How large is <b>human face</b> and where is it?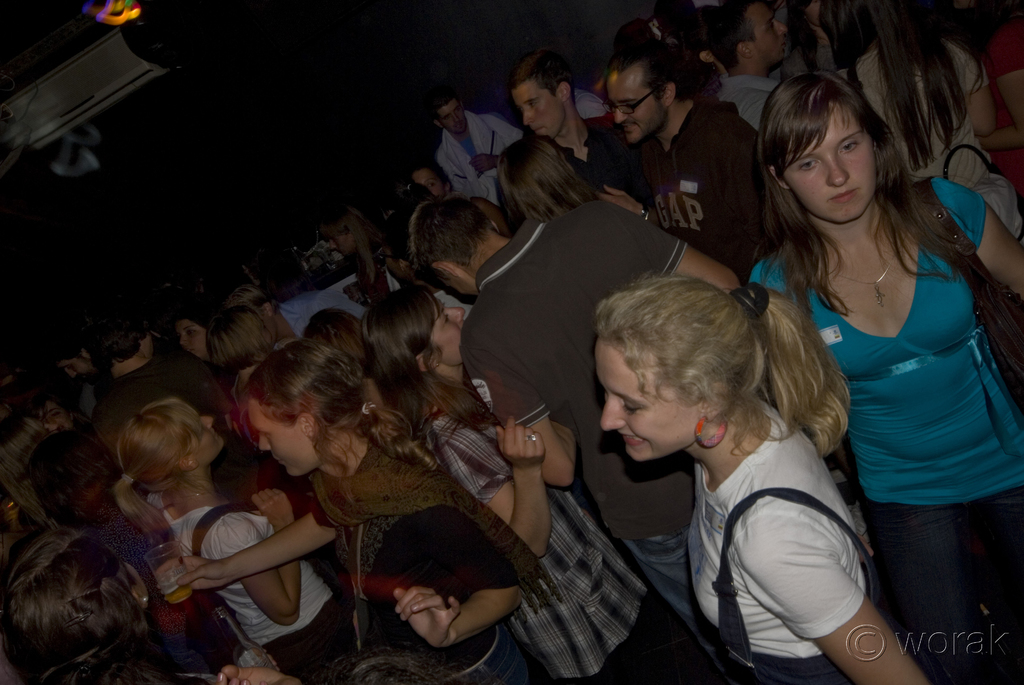
Bounding box: locate(783, 105, 879, 226).
